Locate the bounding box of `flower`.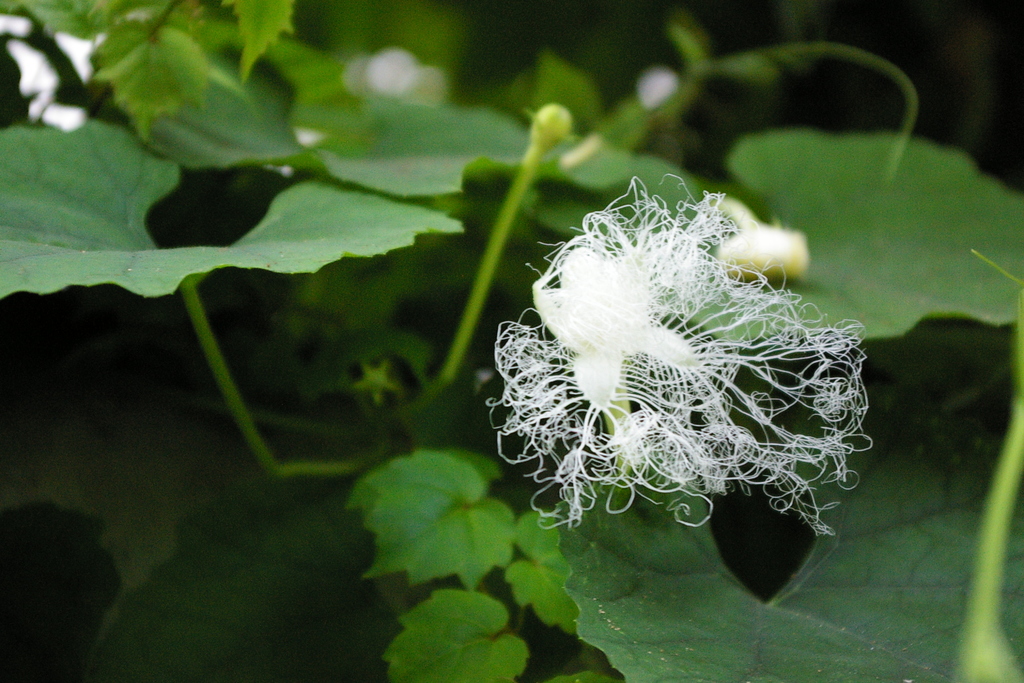
Bounding box: [left=491, top=169, right=867, bottom=570].
